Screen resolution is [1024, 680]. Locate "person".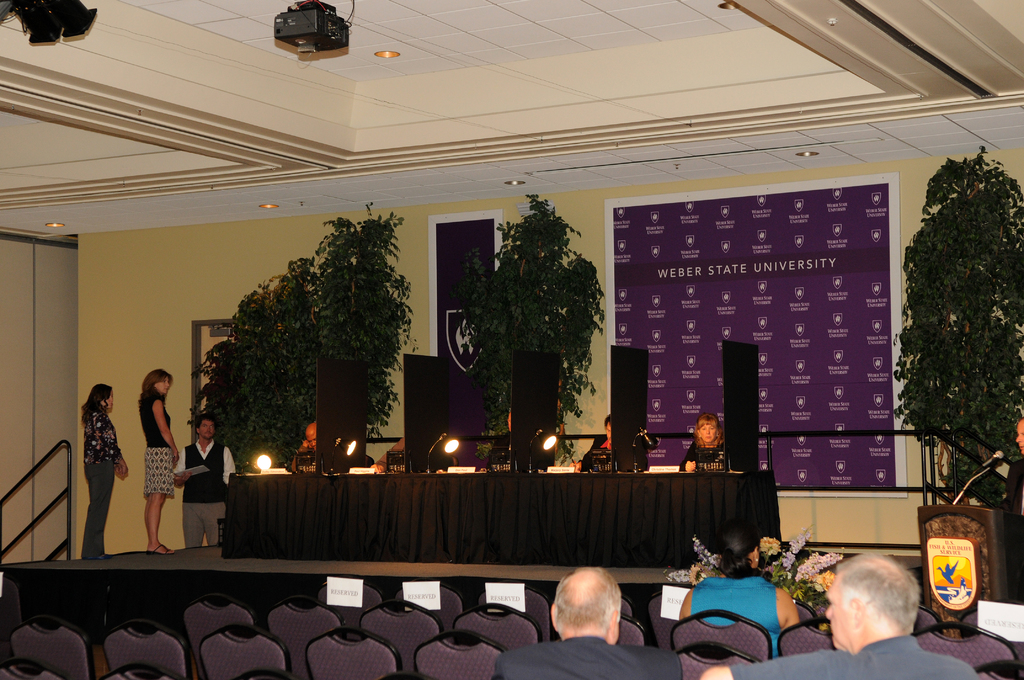
Rect(678, 417, 728, 473).
